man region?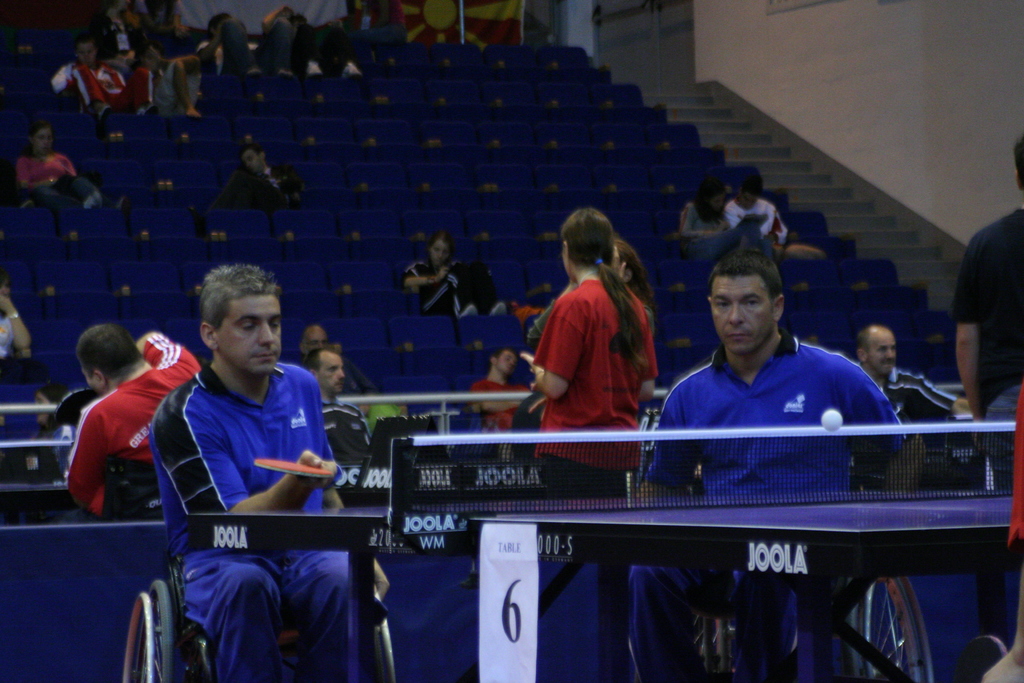
bbox=(55, 323, 204, 513)
